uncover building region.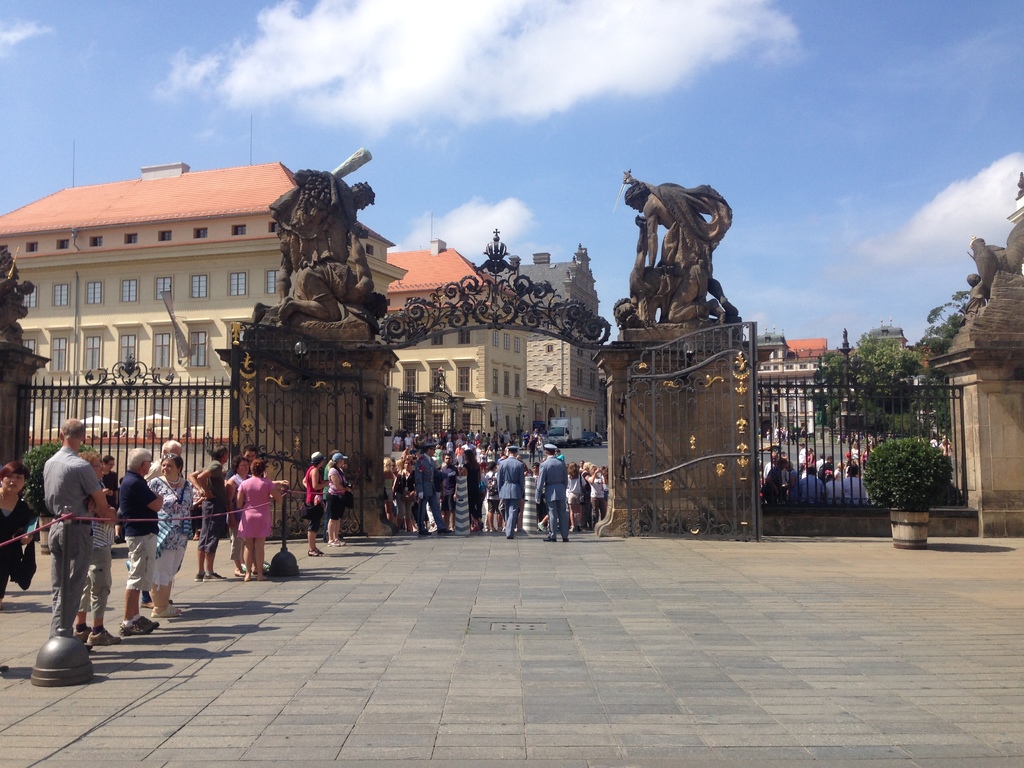
Uncovered: bbox=(390, 237, 542, 447).
